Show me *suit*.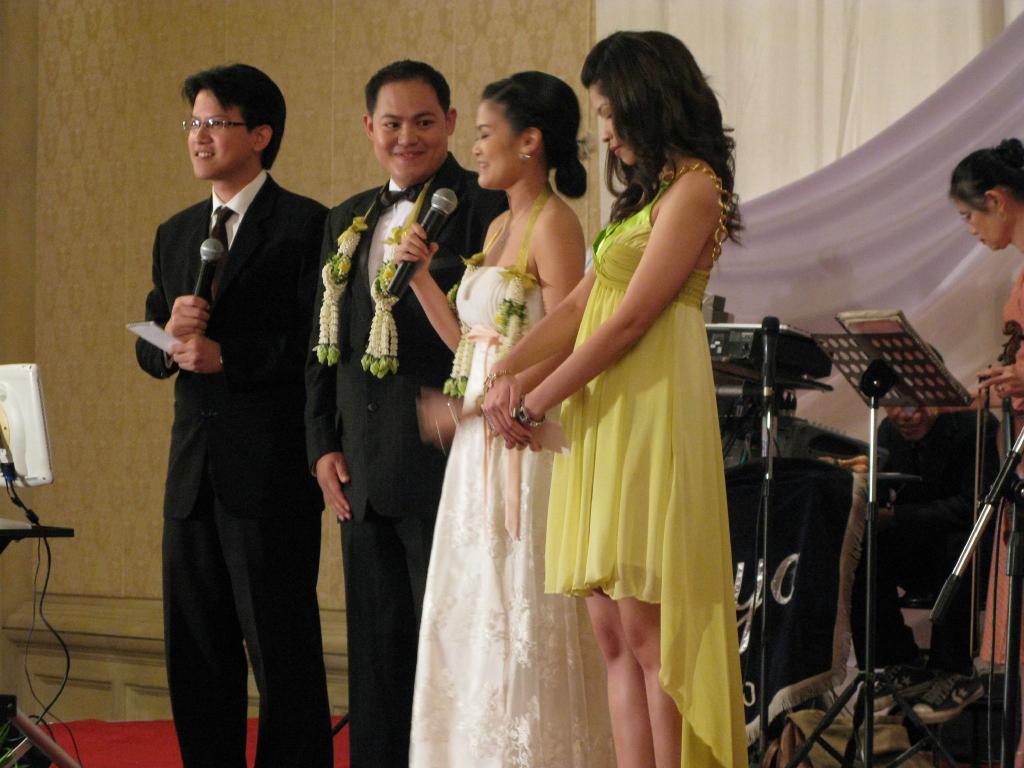
*suit* is here: (118, 140, 330, 752).
